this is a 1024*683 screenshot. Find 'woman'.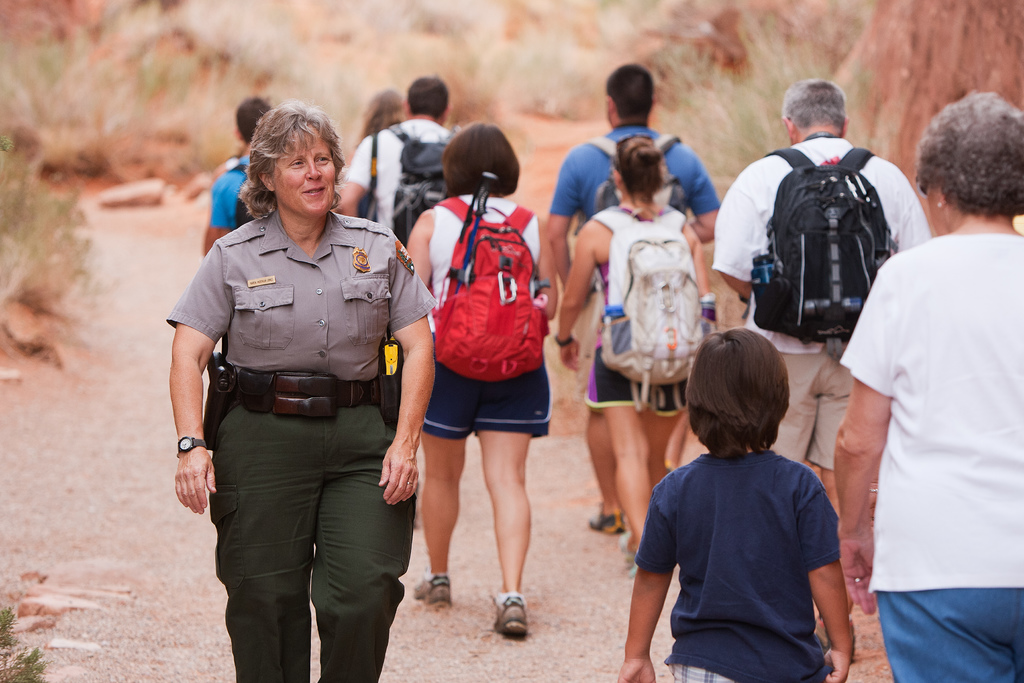
Bounding box: {"x1": 390, "y1": 138, "x2": 568, "y2": 633}.
